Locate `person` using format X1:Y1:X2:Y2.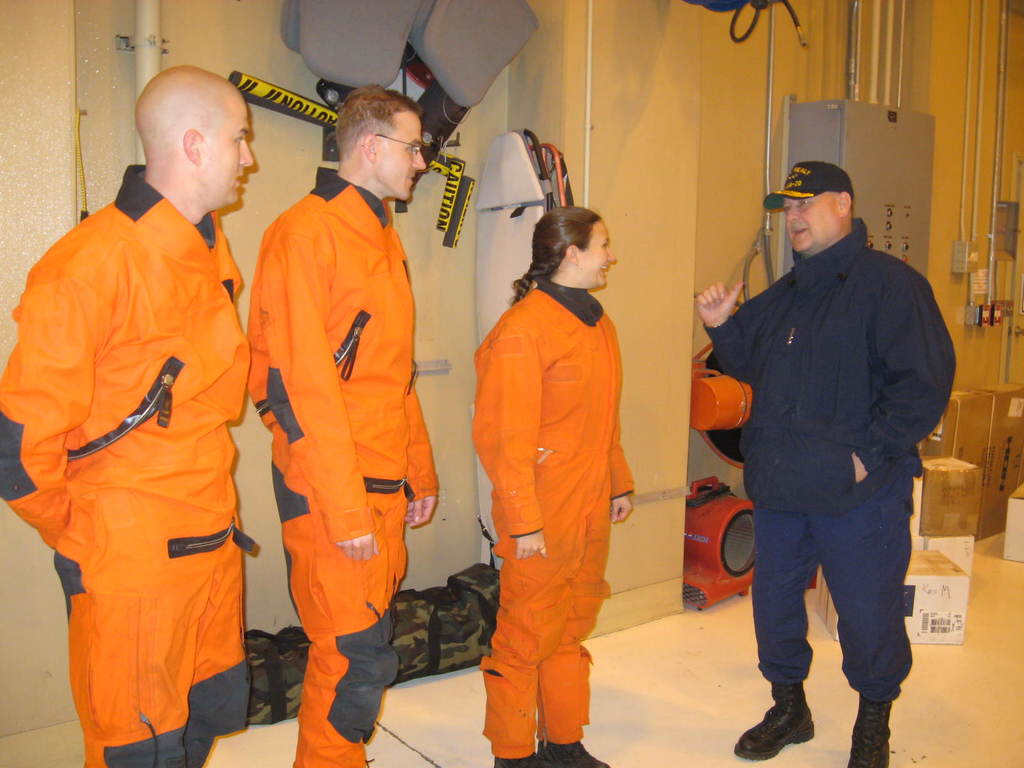
697:168:953:767.
